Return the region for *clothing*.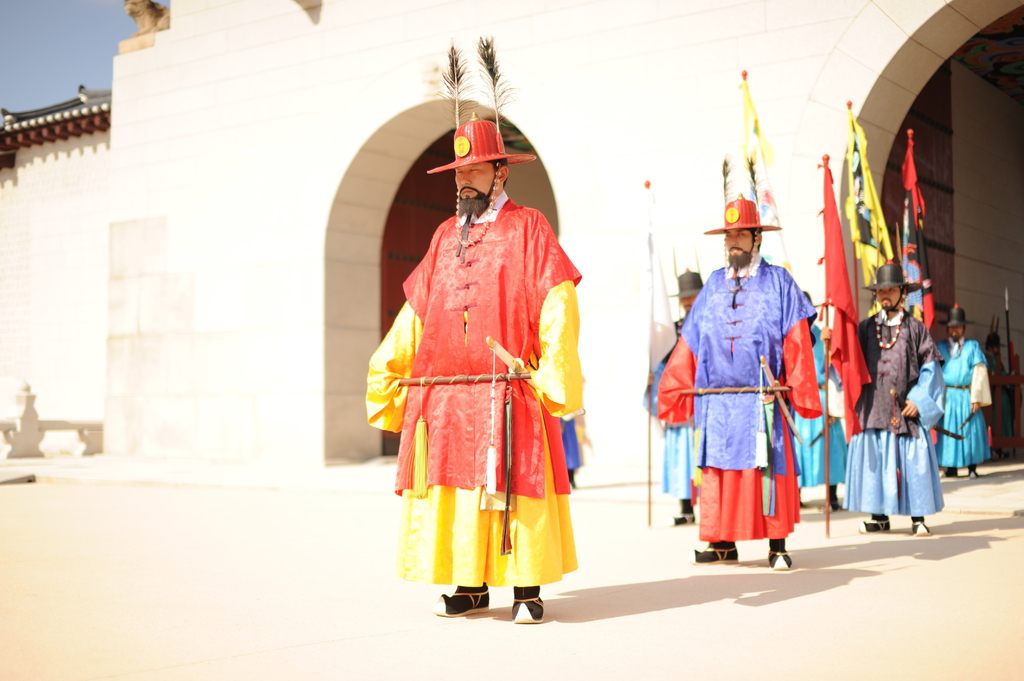
558,416,589,472.
